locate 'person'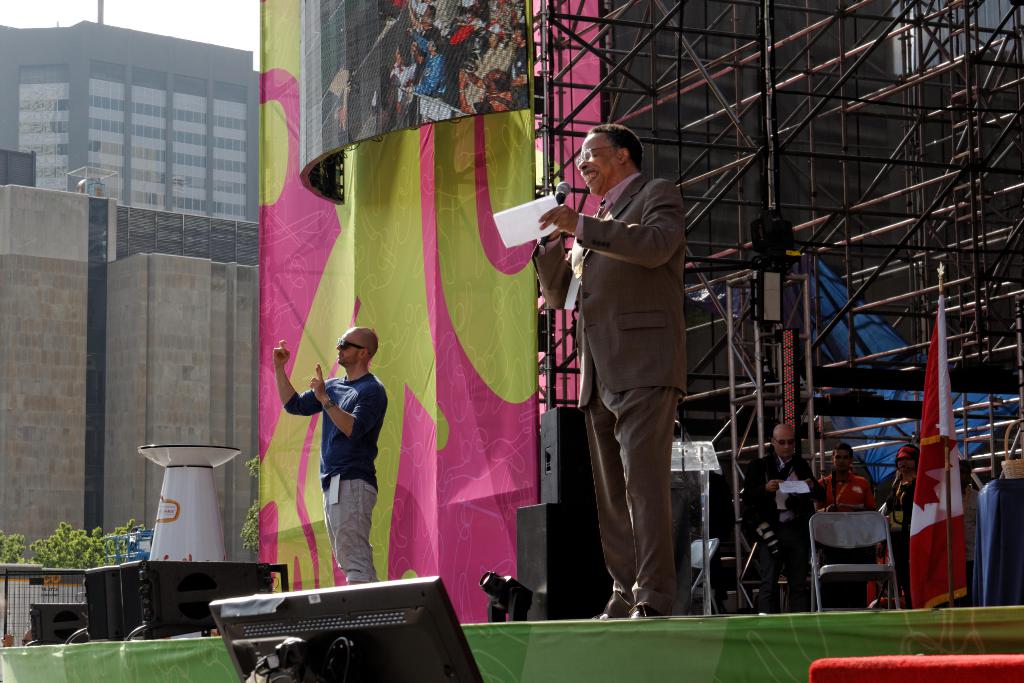
rect(270, 325, 392, 583)
